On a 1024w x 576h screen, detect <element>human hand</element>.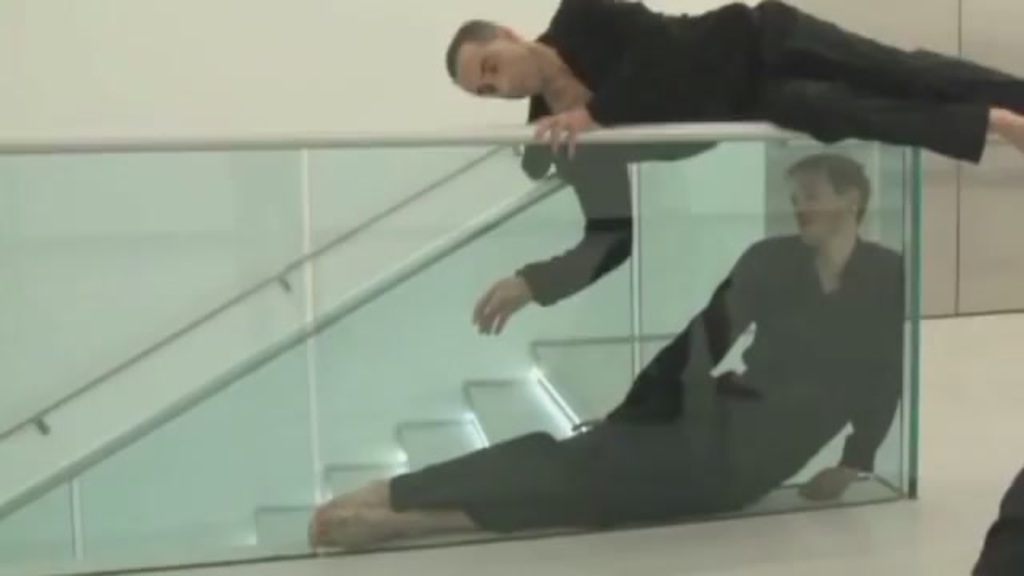
<box>795,464,859,506</box>.
